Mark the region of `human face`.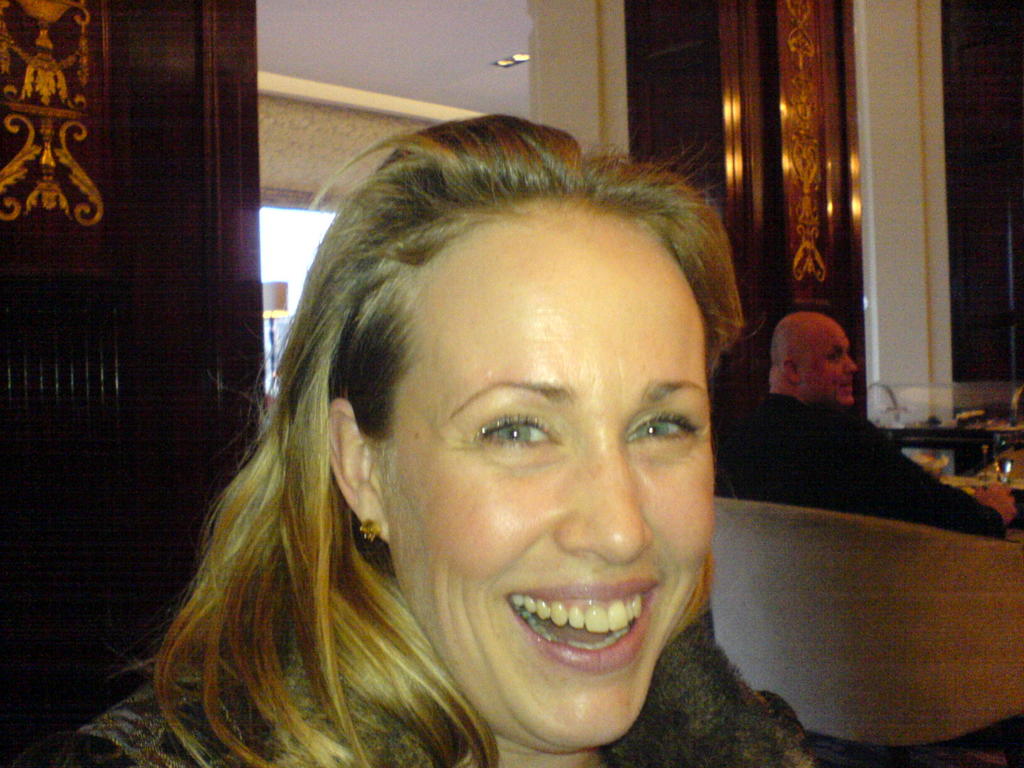
Region: crop(380, 221, 716, 742).
